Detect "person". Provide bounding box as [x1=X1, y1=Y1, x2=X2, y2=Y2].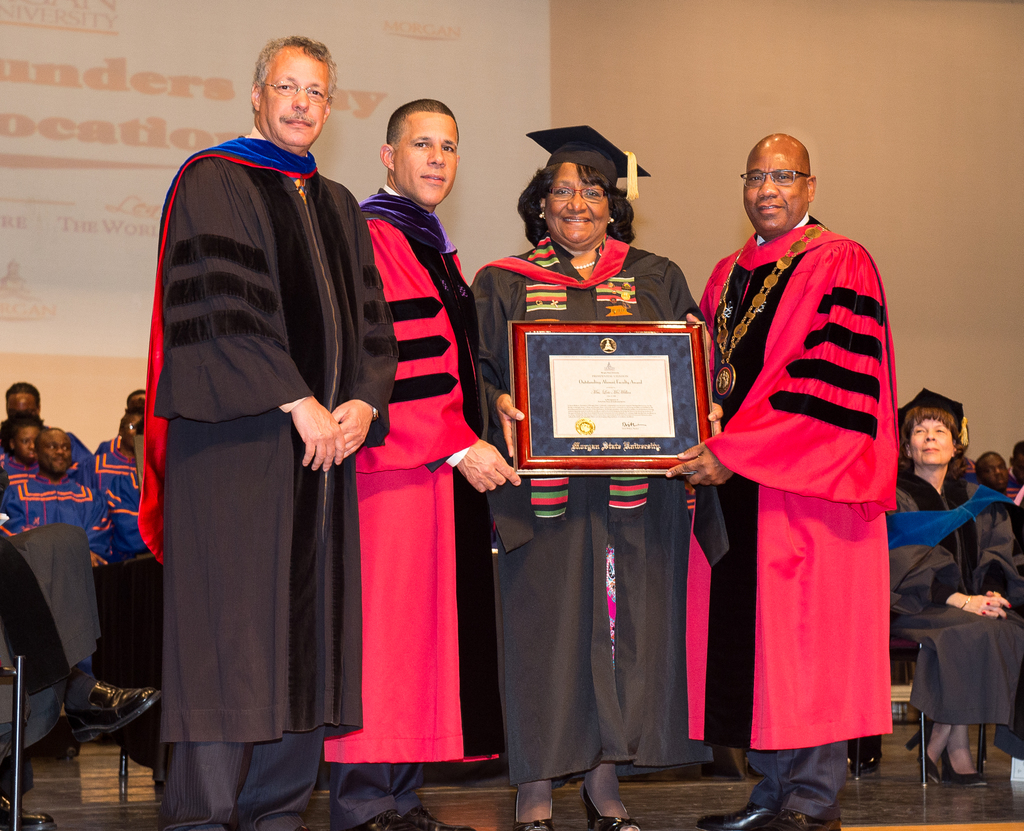
[x1=0, y1=426, x2=118, y2=577].
